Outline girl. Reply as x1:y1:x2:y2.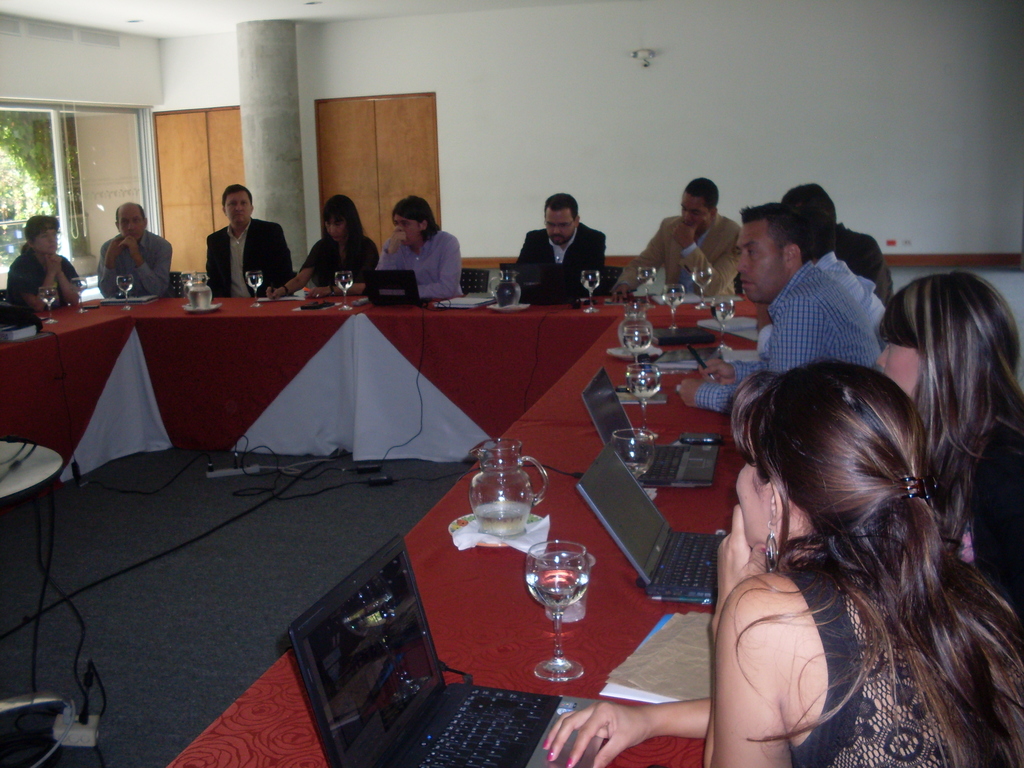
870:269:1023:638.
